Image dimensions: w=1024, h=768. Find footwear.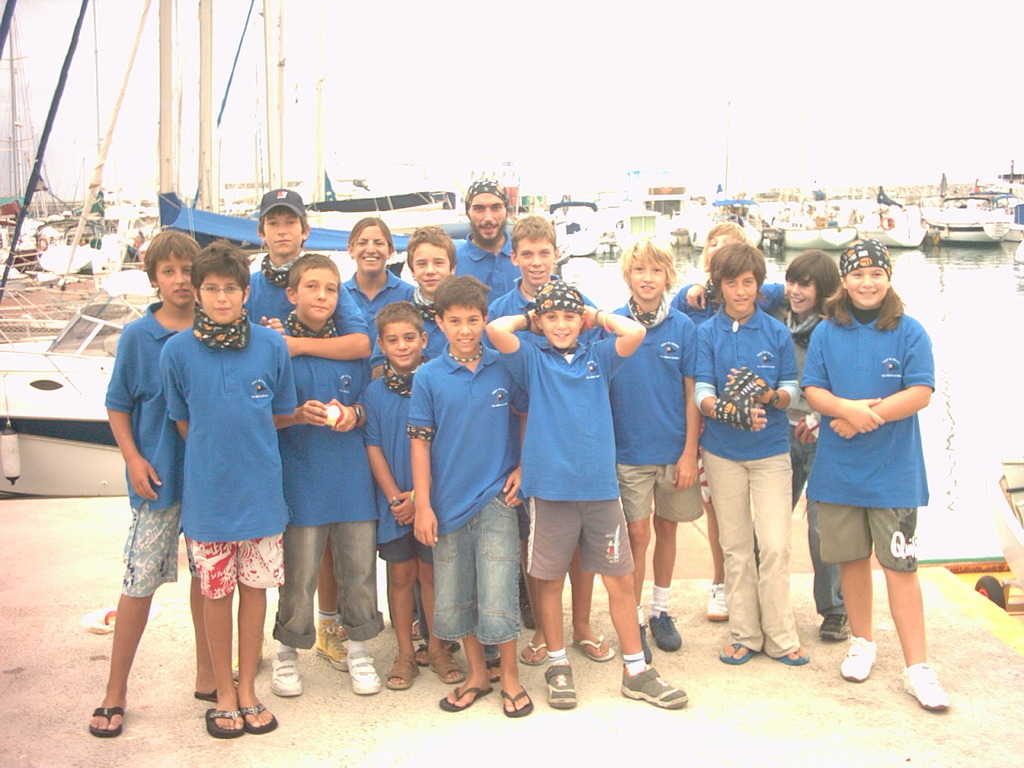
BBox(190, 684, 218, 706).
